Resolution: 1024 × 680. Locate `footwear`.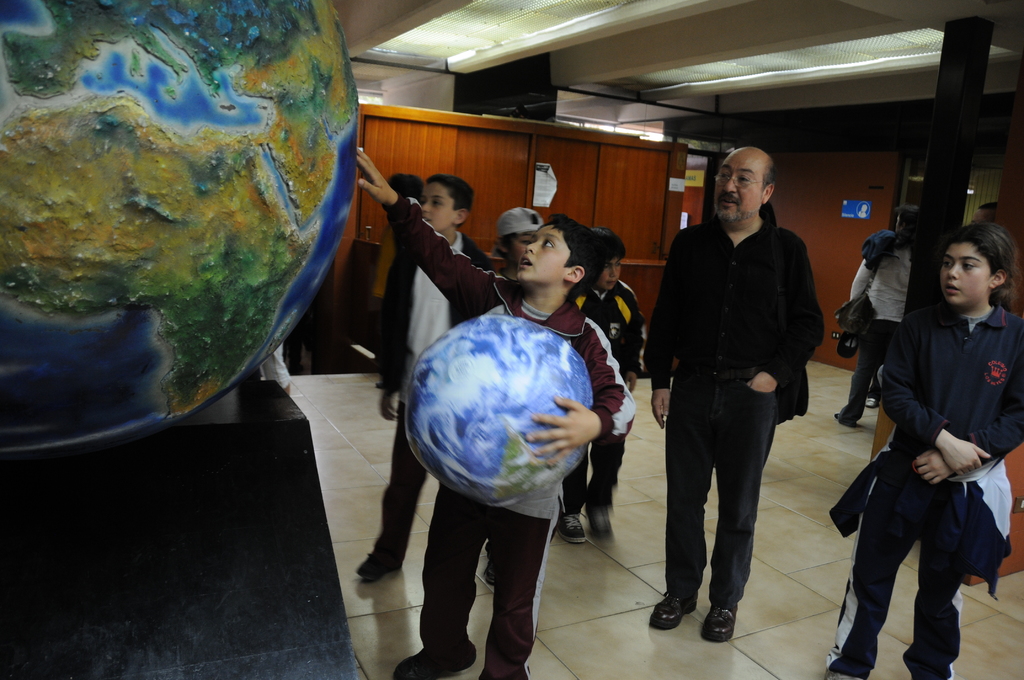
(862, 395, 878, 409).
